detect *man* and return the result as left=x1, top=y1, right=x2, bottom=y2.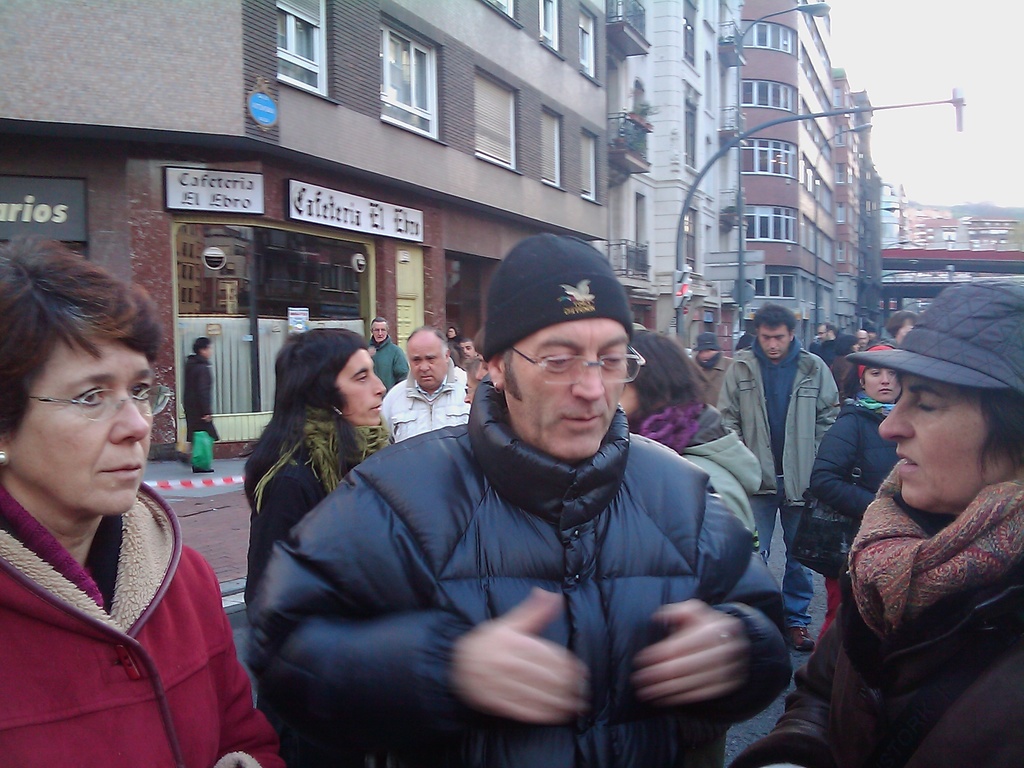
left=812, top=322, right=846, bottom=359.
